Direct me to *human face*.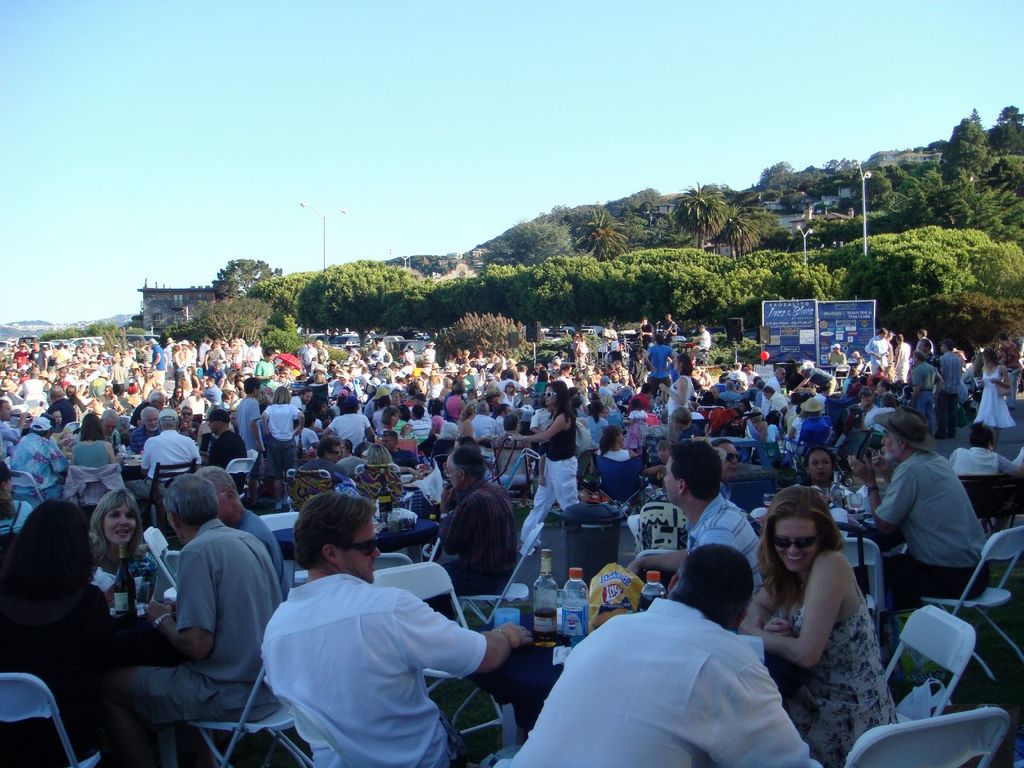
Direction: rect(329, 445, 340, 464).
